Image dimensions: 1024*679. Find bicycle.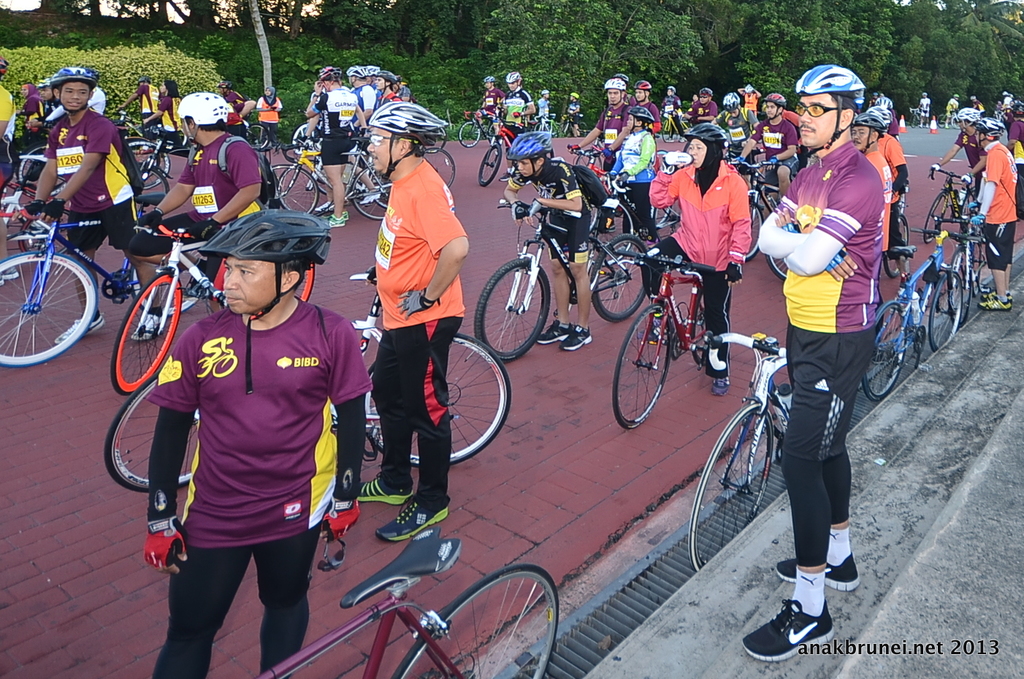
crop(877, 209, 916, 284).
